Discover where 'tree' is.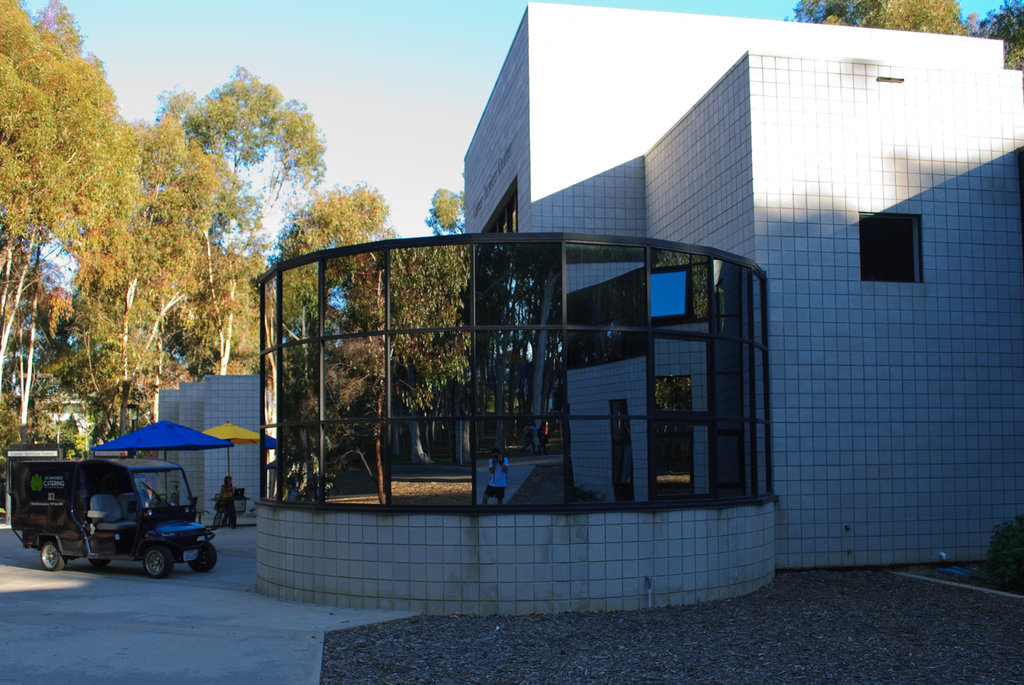
Discovered at BBox(978, 3, 1023, 71).
